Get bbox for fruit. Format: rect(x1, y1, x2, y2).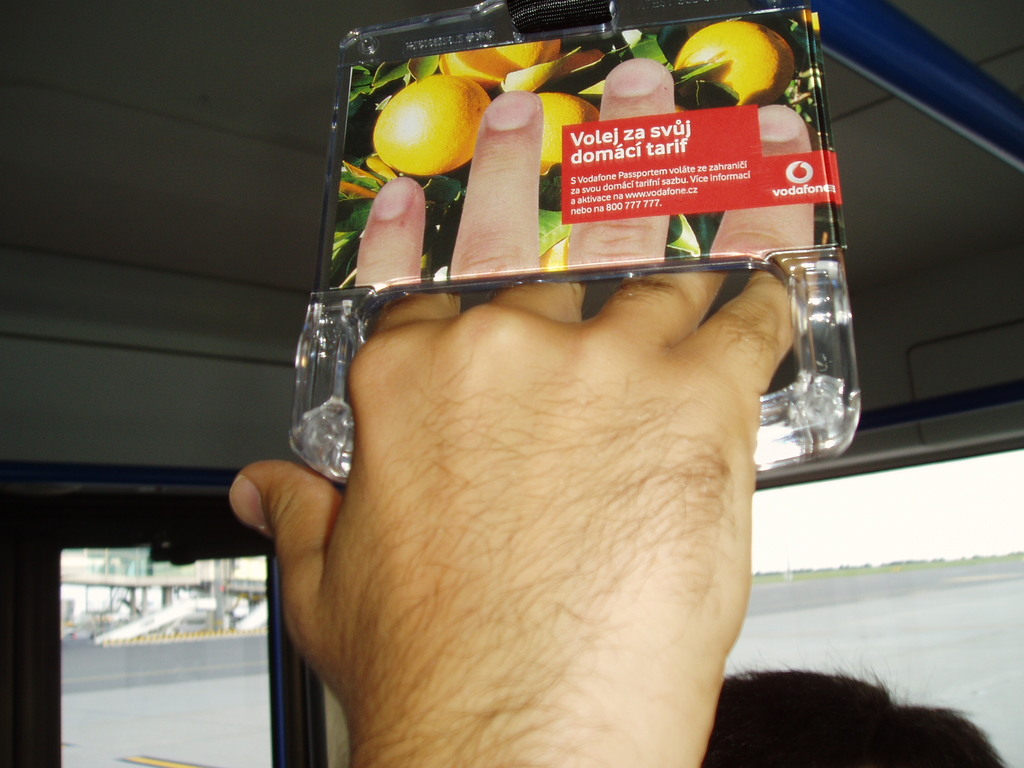
rect(388, 69, 493, 170).
